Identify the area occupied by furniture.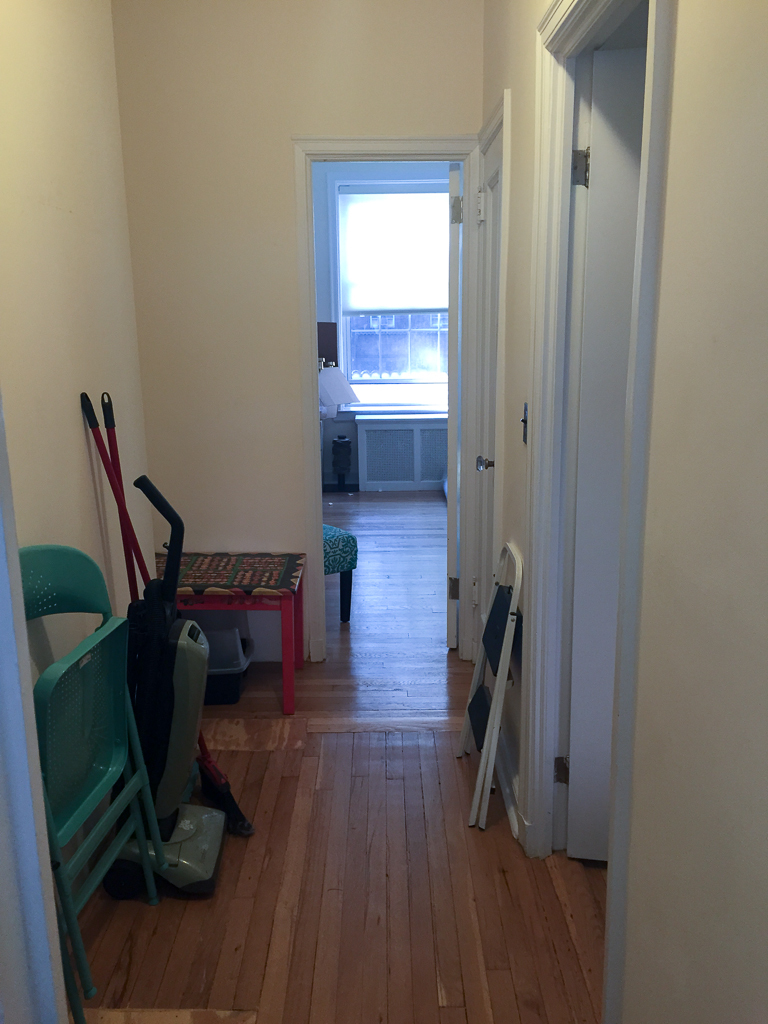
Area: 22, 547, 171, 1000.
